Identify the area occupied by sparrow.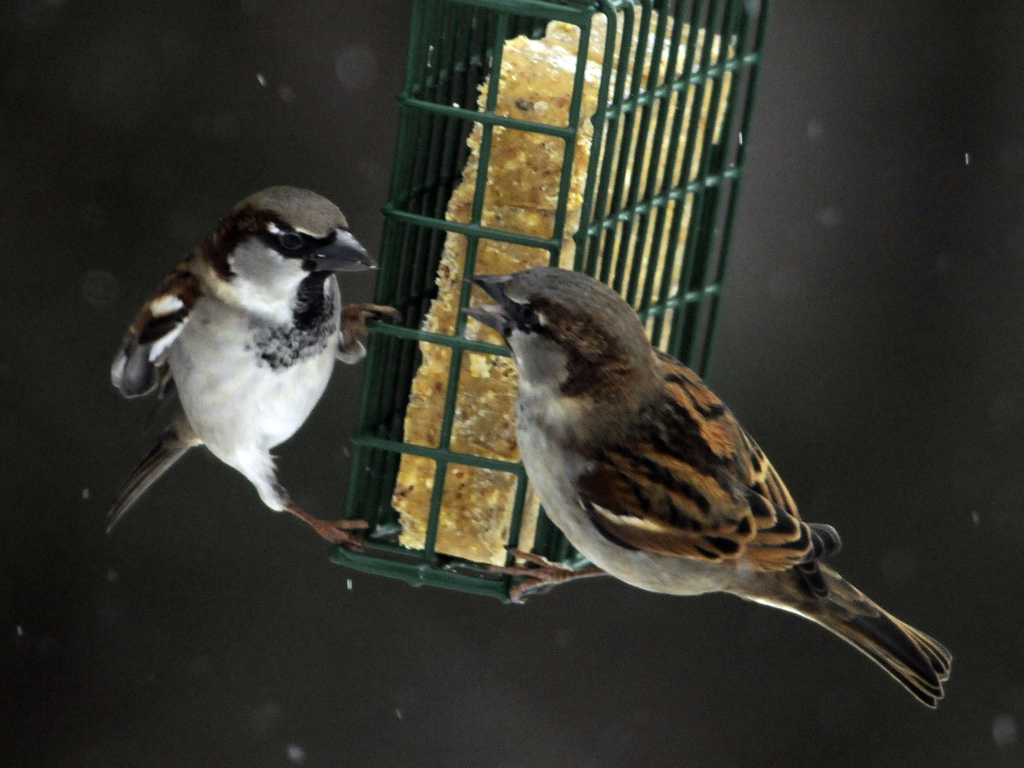
Area: select_region(461, 267, 955, 712).
